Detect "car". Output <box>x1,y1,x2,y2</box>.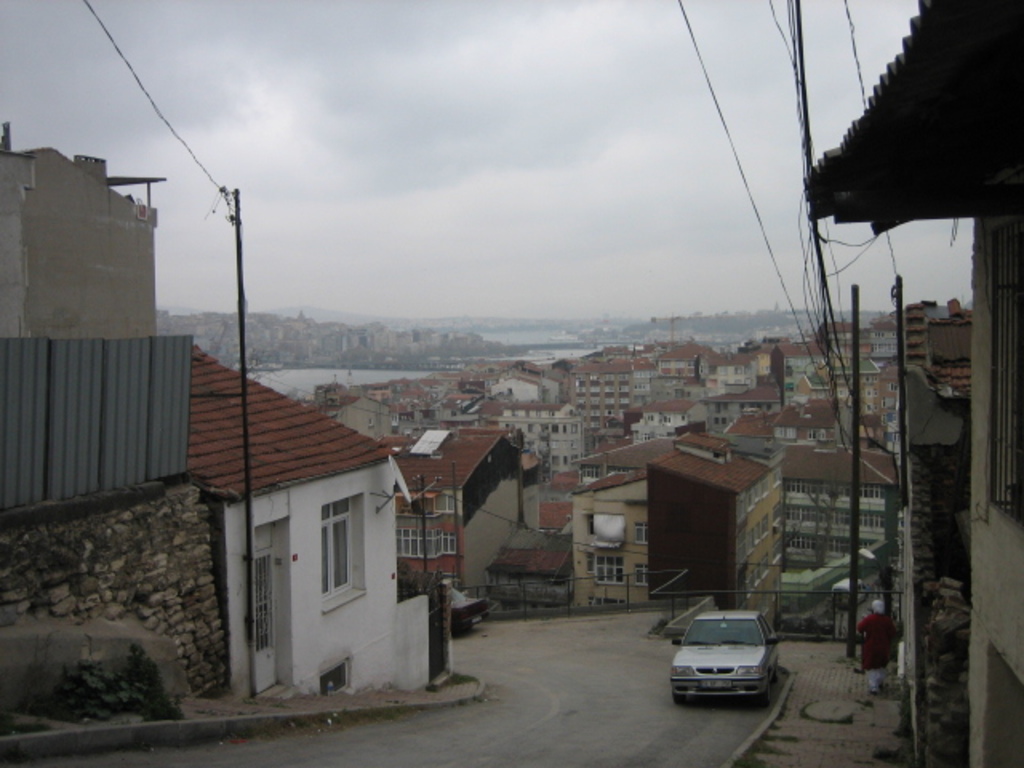
<box>670,611,779,709</box>.
